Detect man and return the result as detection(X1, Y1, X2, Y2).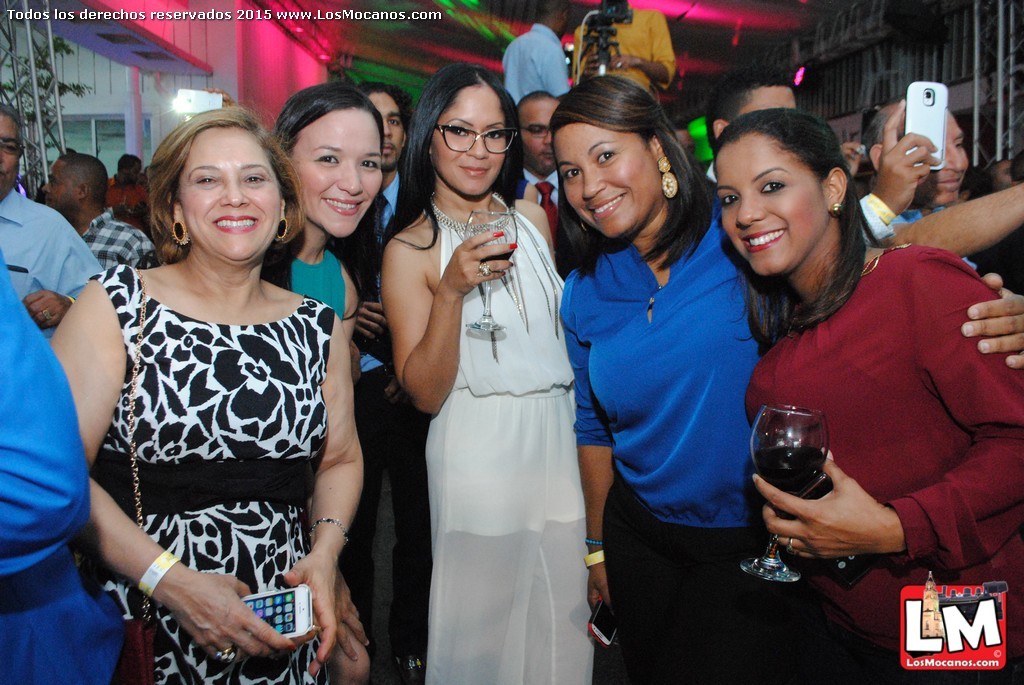
detection(704, 71, 941, 242).
